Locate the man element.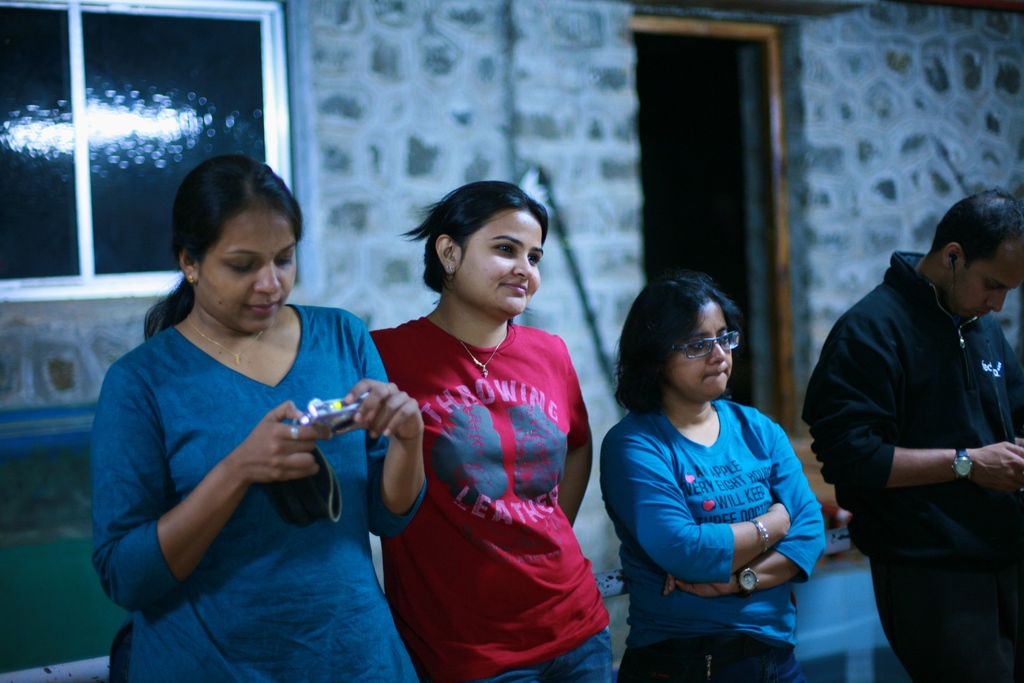
Element bbox: crop(800, 190, 1023, 682).
